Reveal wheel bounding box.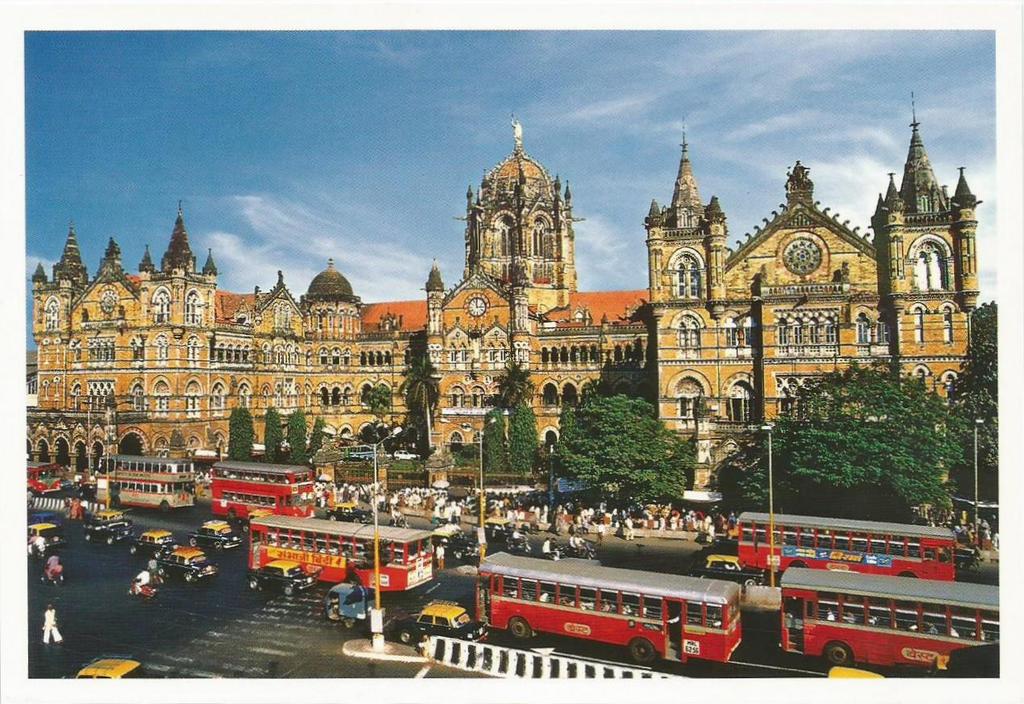
Revealed: [827,641,850,664].
